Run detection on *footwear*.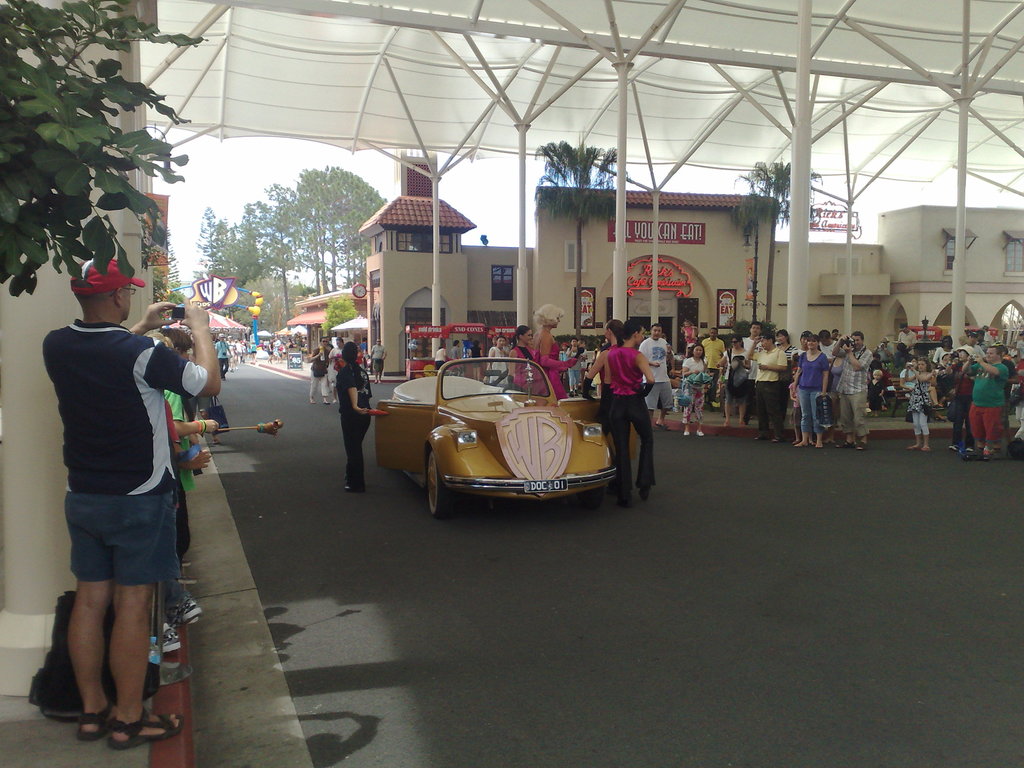
Result: select_region(81, 706, 118, 740).
